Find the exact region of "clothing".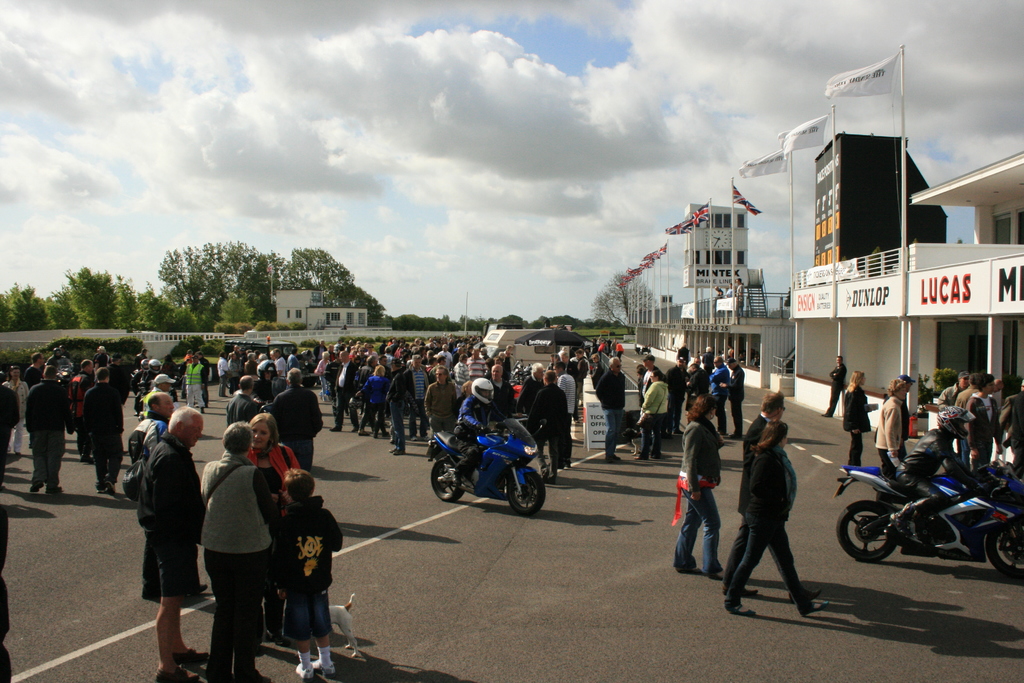
Exact region: bbox=(228, 361, 239, 388).
